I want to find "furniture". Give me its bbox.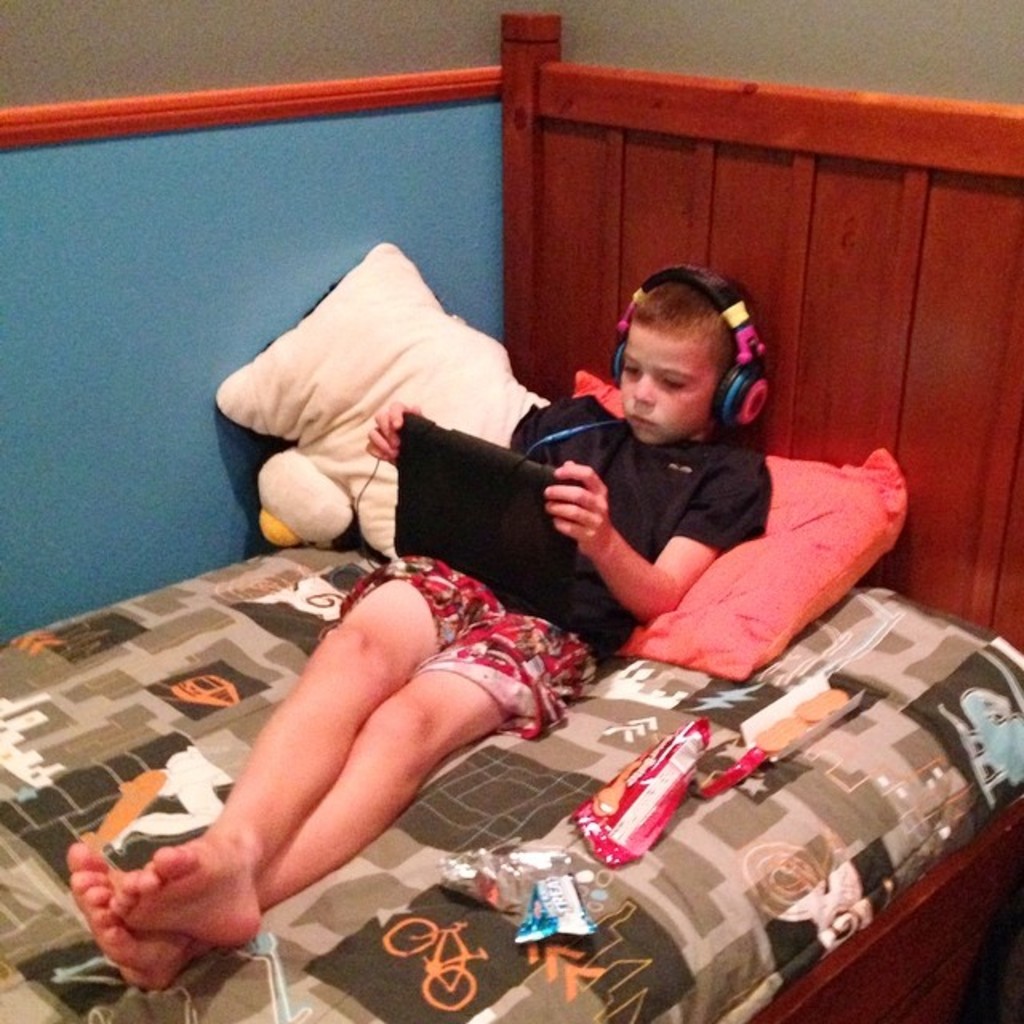
[x1=0, y1=14, x2=1022, y2=1022].
